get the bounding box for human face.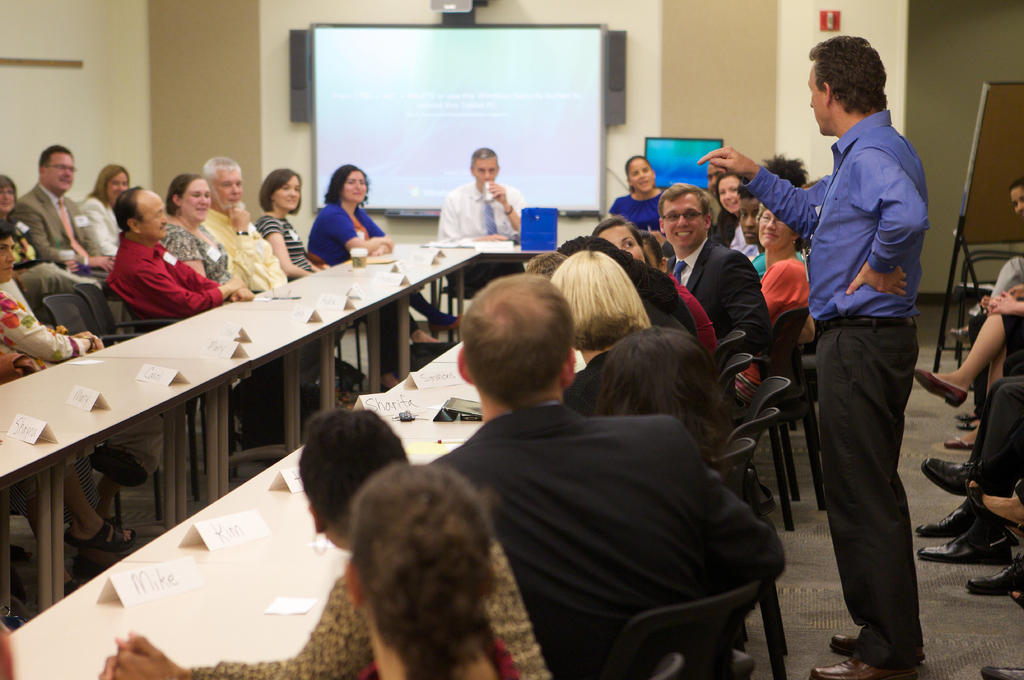
(631,161,654,191).
